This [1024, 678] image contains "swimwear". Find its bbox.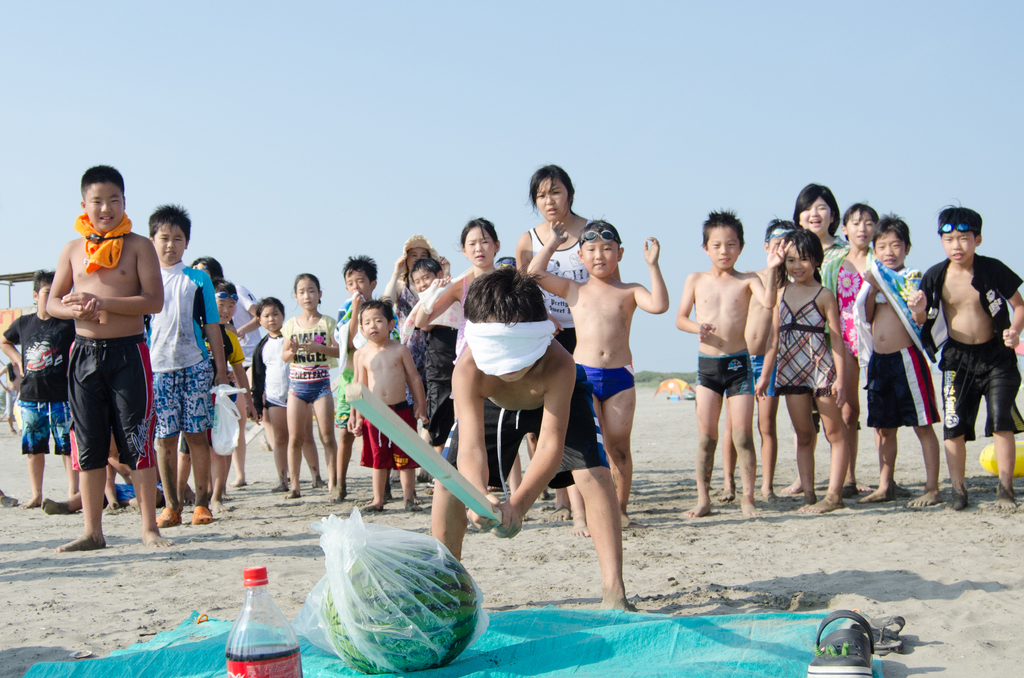
select_region(700, 356, 751, 396).
